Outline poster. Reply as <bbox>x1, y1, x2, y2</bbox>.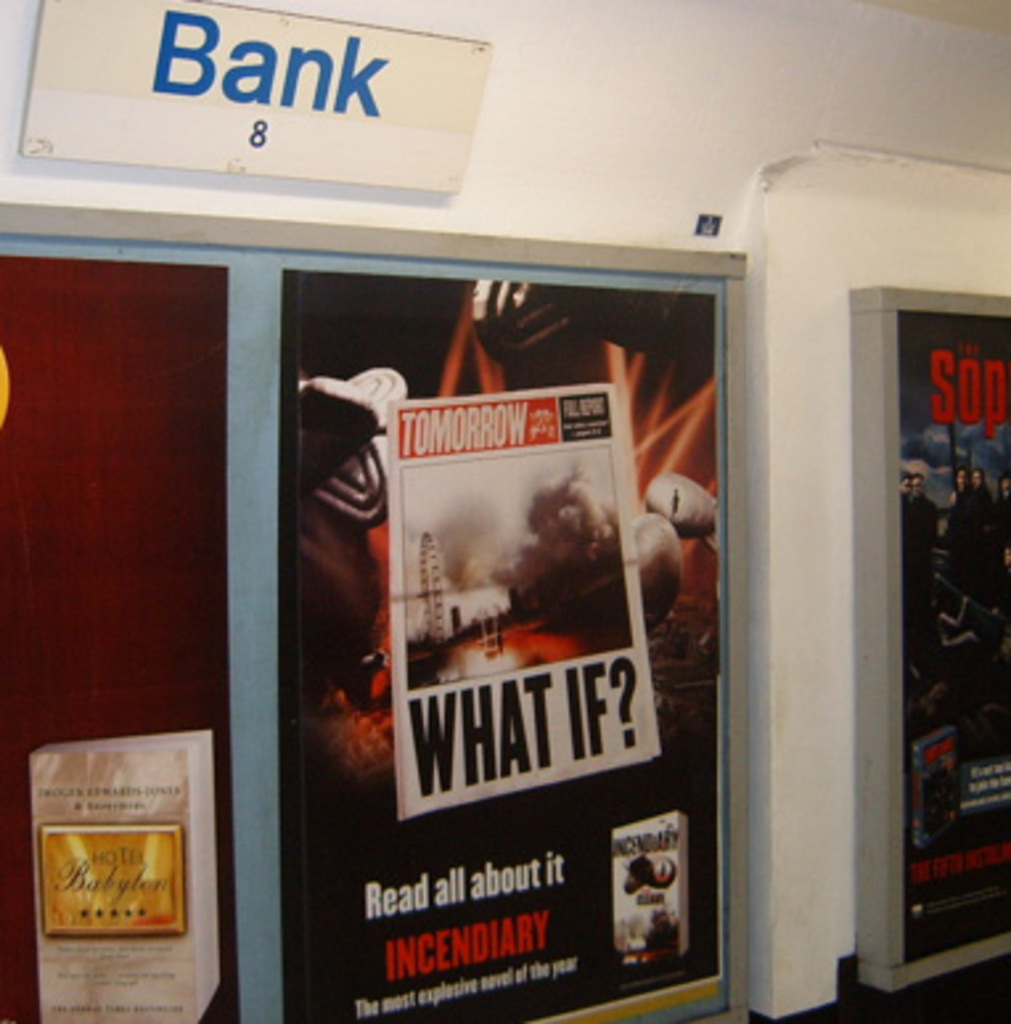
<bbox>40, 828, 177, 929</bbox>.
